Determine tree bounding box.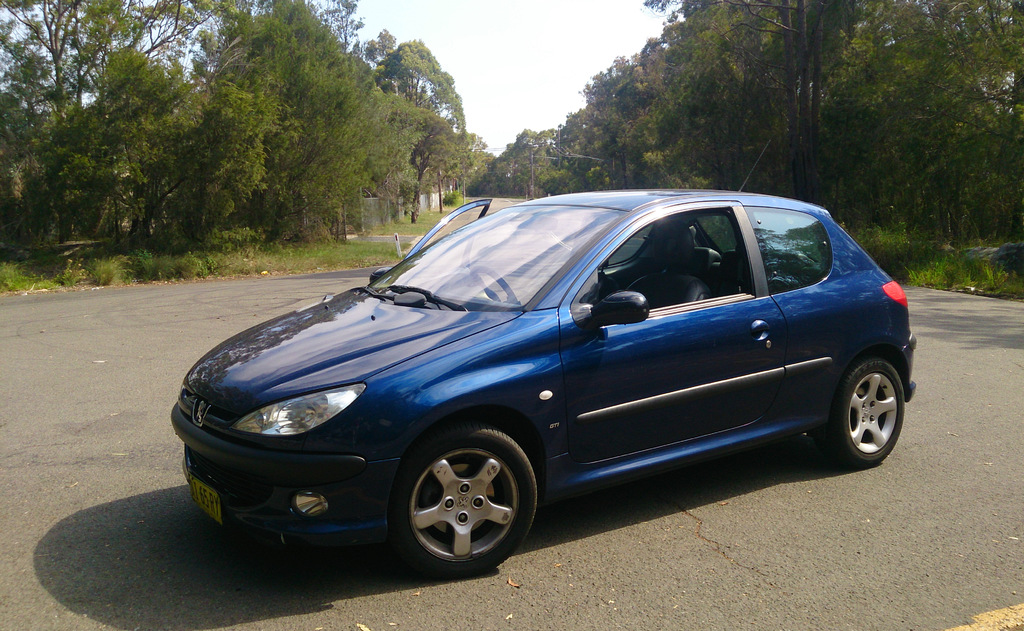
Determined: 449, 129, 495, 189.
